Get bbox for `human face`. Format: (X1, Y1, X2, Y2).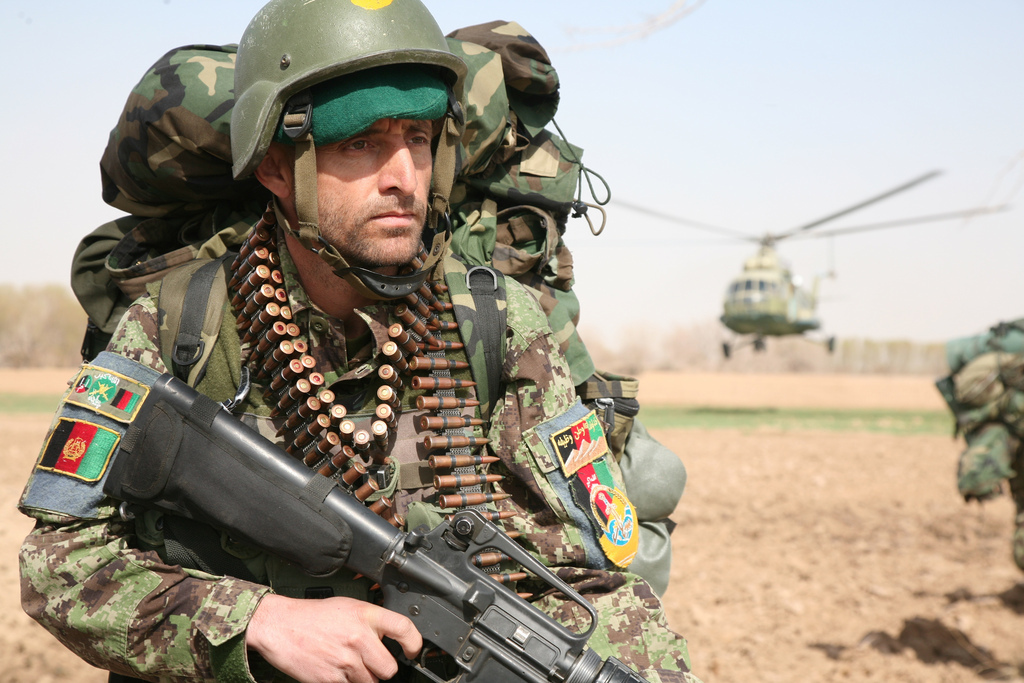
(285, 114, 437, 261).
